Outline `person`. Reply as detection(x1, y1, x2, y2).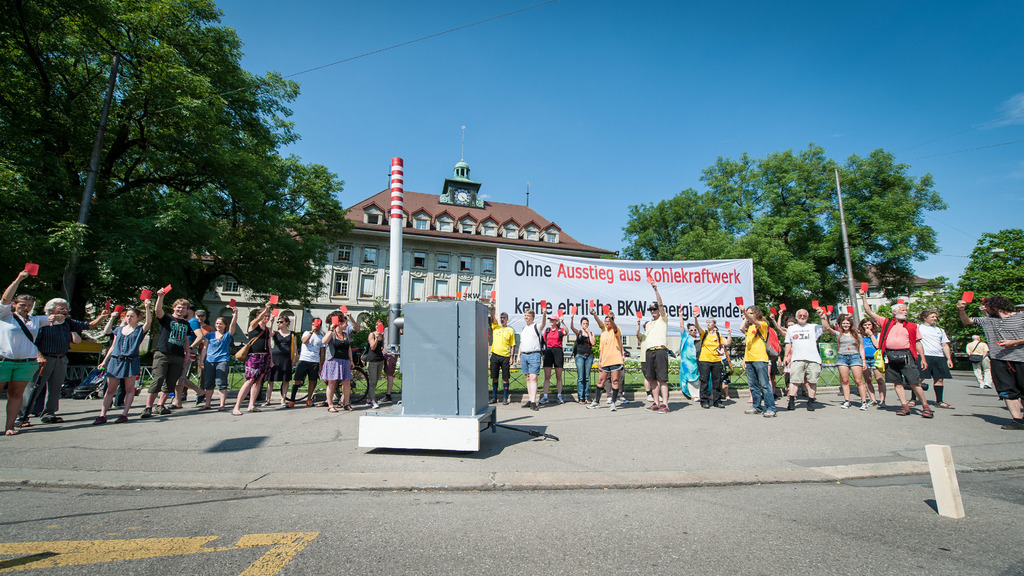
detection(962, 334, 992, 390).
